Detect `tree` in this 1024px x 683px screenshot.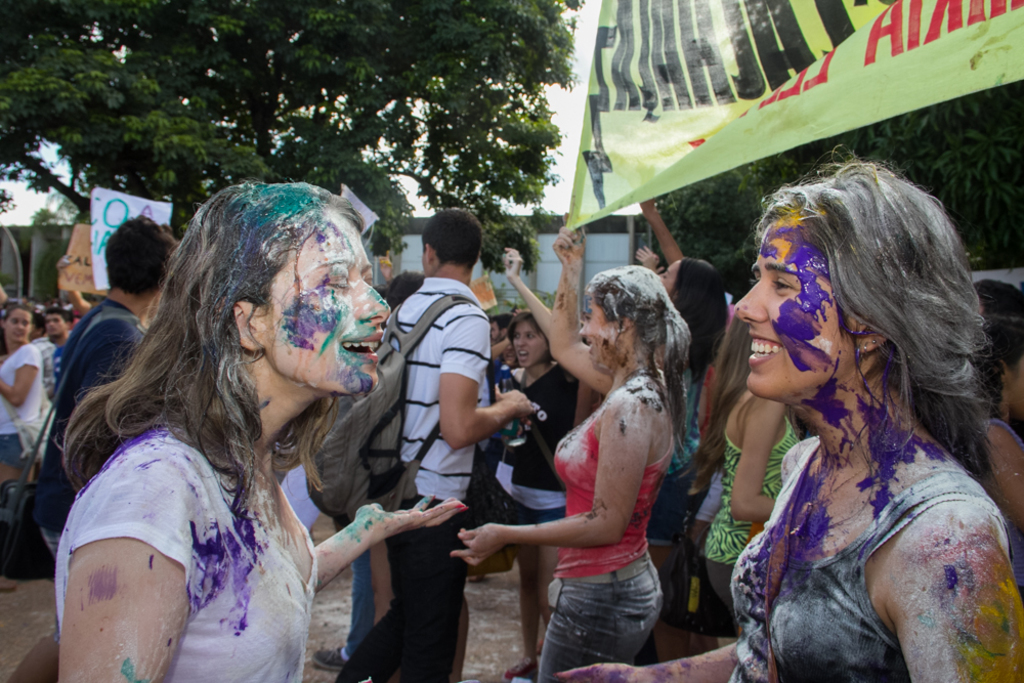
Detection: 40,25,630,223.
